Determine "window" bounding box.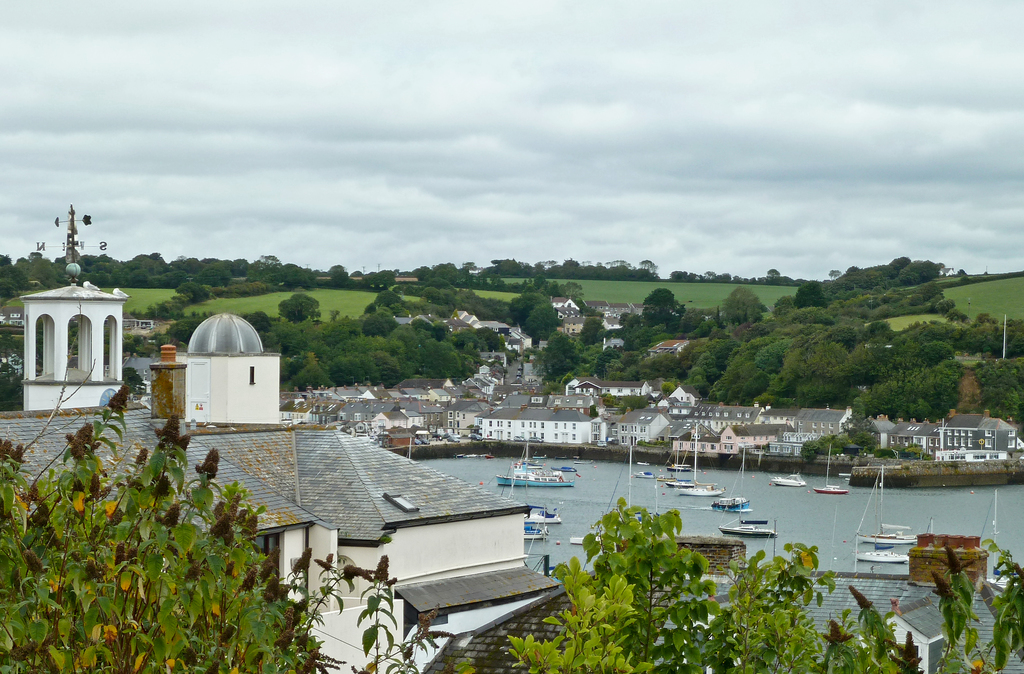
Determined: (354,412,364,421).
